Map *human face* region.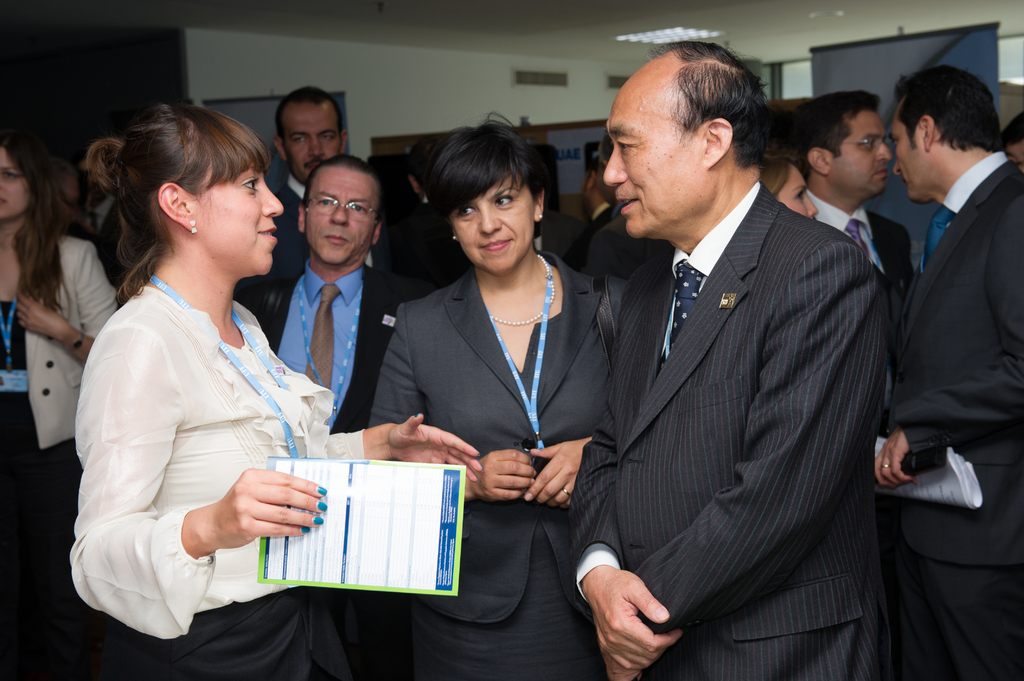
Mapped to l=778, t=164, r=818, b=222.
